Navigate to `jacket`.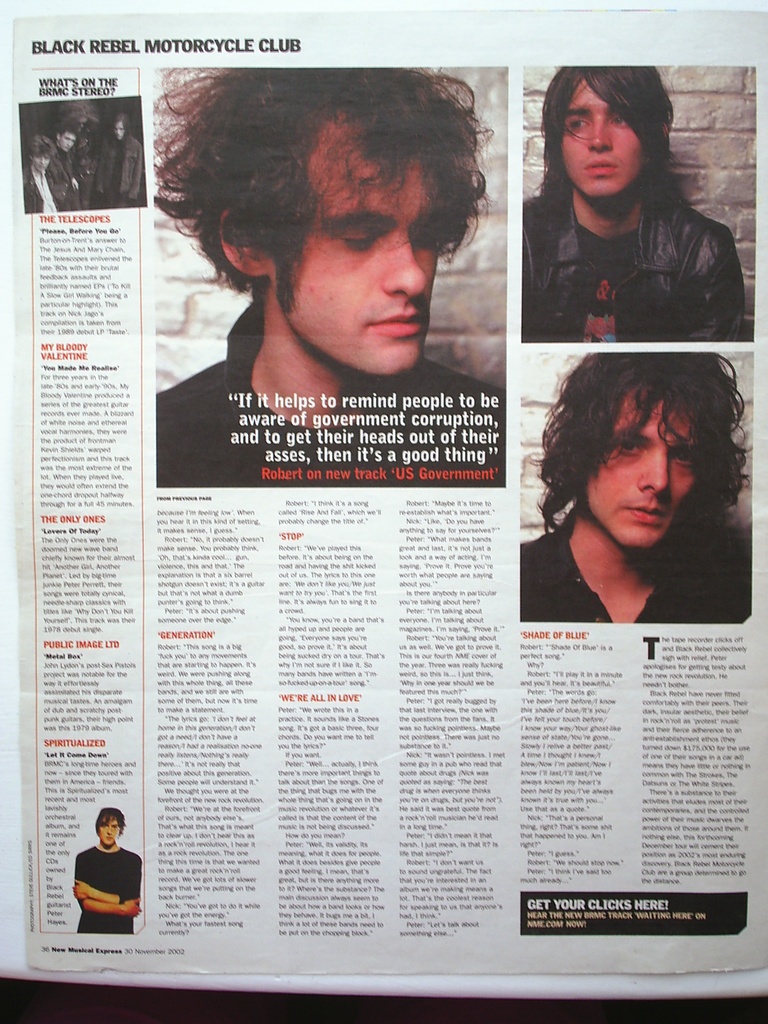
Navigation target: (521, 168, 754, 337).
